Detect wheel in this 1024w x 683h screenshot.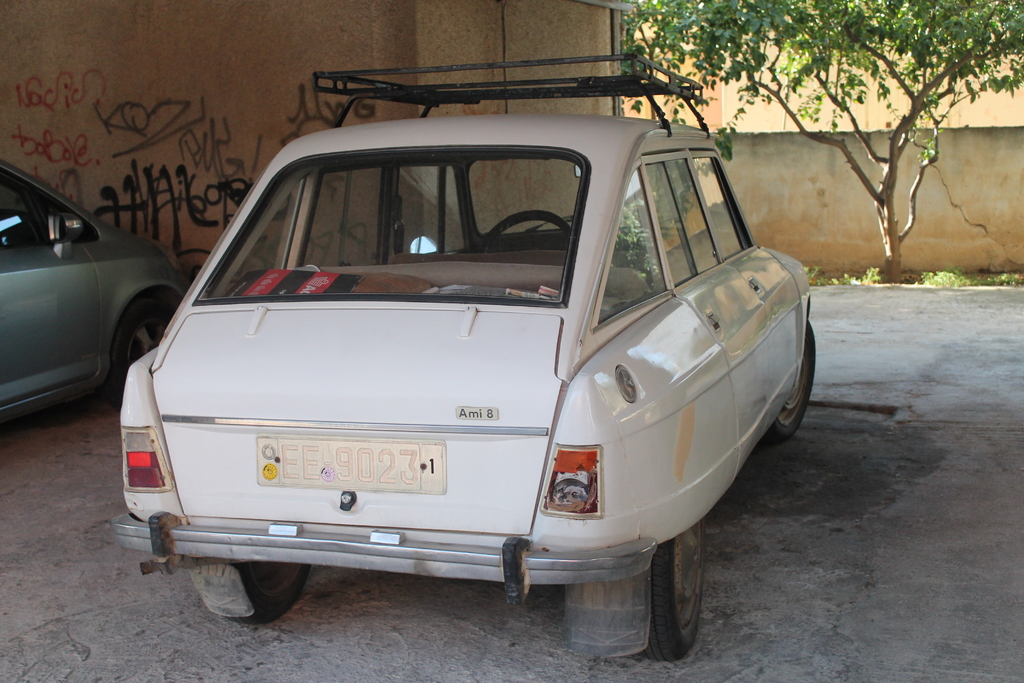
Detection: 477,211,572,254.
